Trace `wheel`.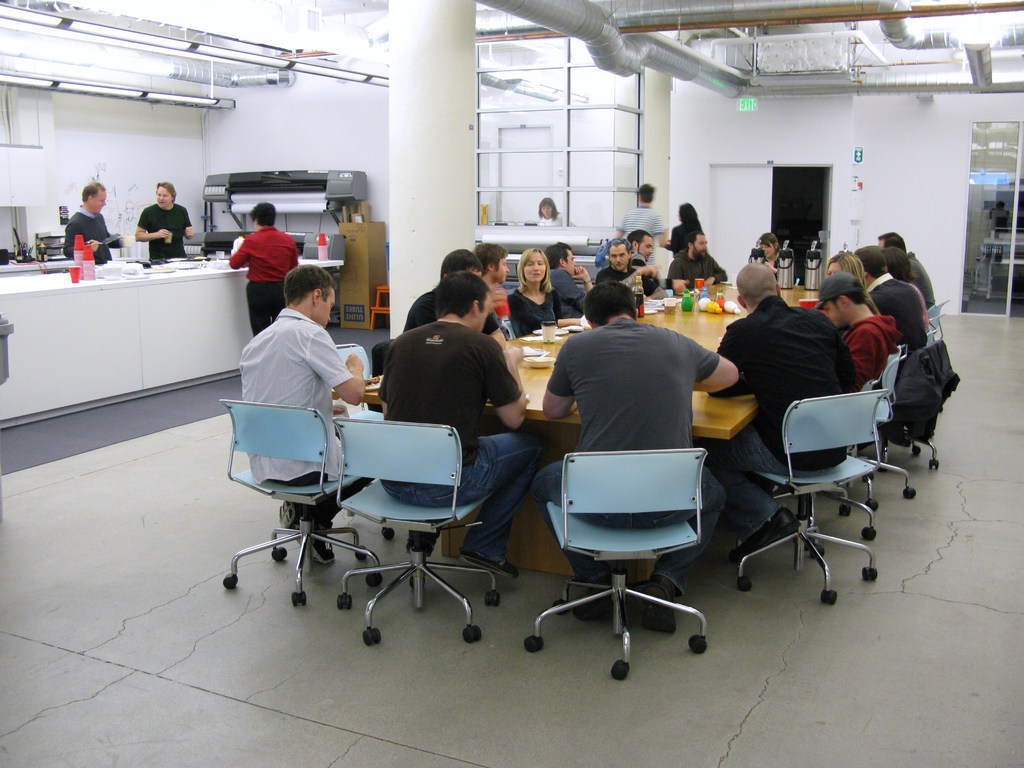
Traced to {"left": 737, "top": 575, "right": 755, "bottom": 590}.
